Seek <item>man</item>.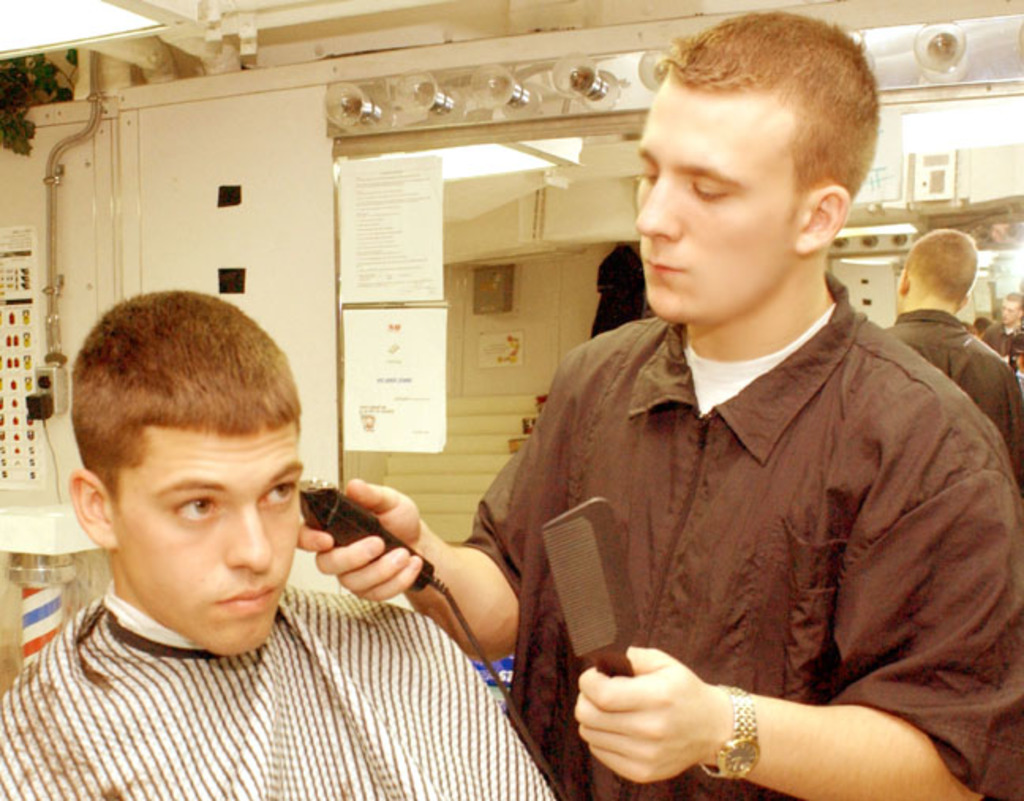
x1=294 y1=5 x2=1022 y2=799.
